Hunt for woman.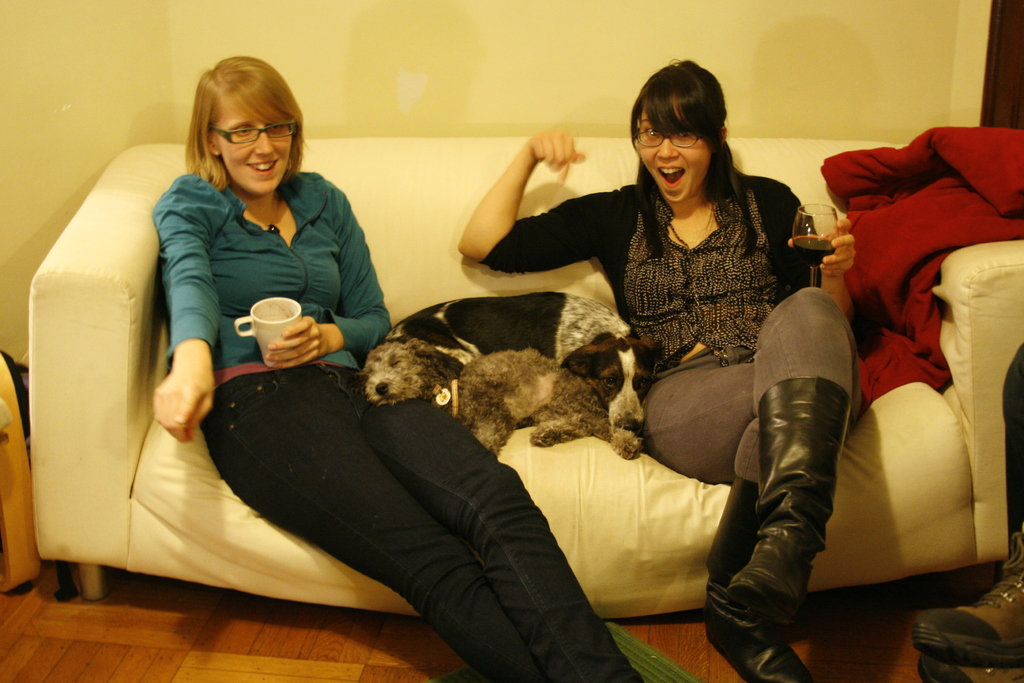
Hunted down at box(145, 49, 653, 682).
